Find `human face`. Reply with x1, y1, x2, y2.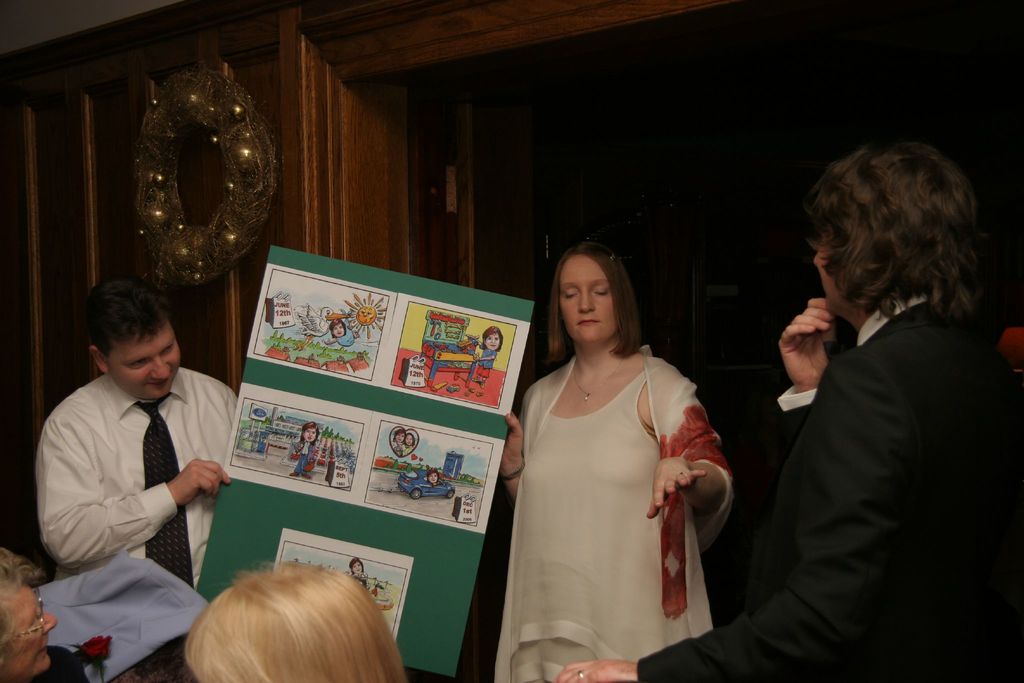
394, 432, 403, 443.
